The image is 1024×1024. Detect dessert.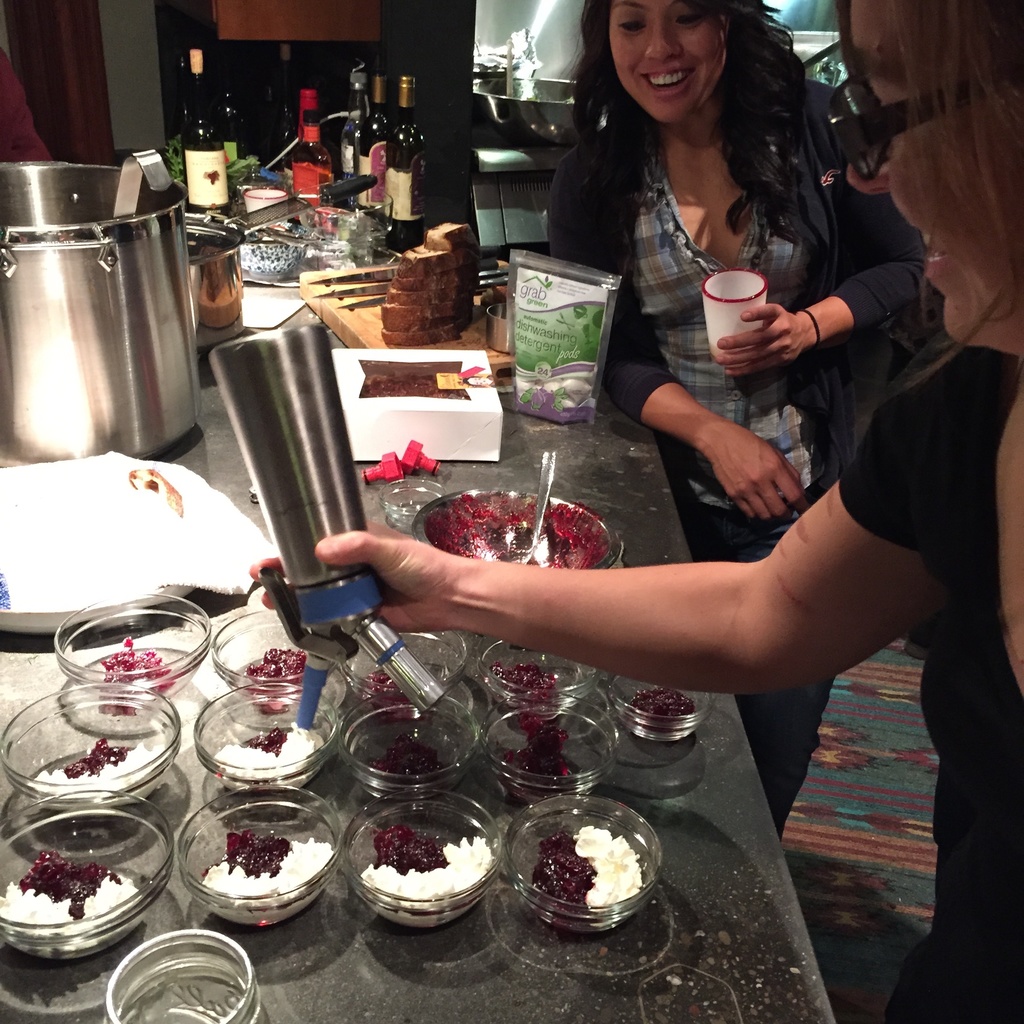
Detection: <region>364, 732, 447, 799</region>.
